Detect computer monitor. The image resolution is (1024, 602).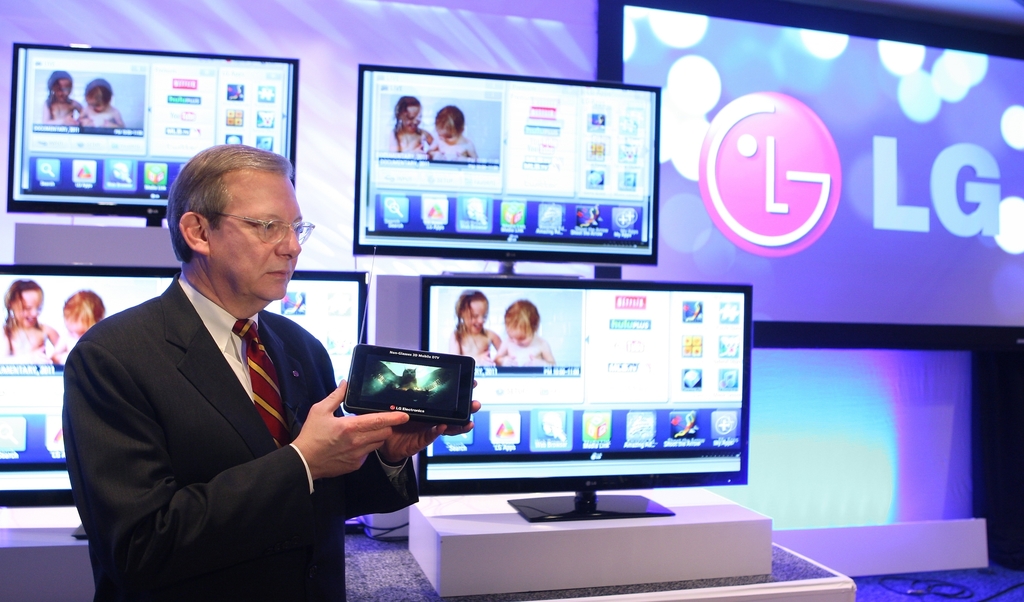
{"left": 330, "top": 73, "right": 671, "bottom": 284}.
